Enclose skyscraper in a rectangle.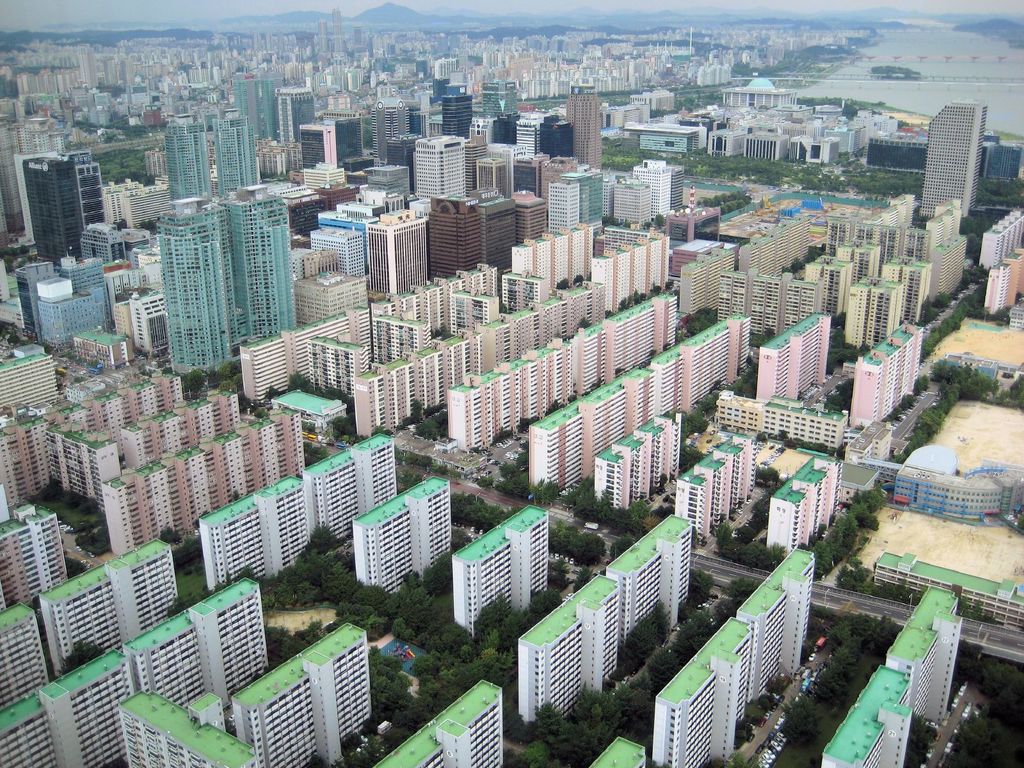
668/433/755/541.
